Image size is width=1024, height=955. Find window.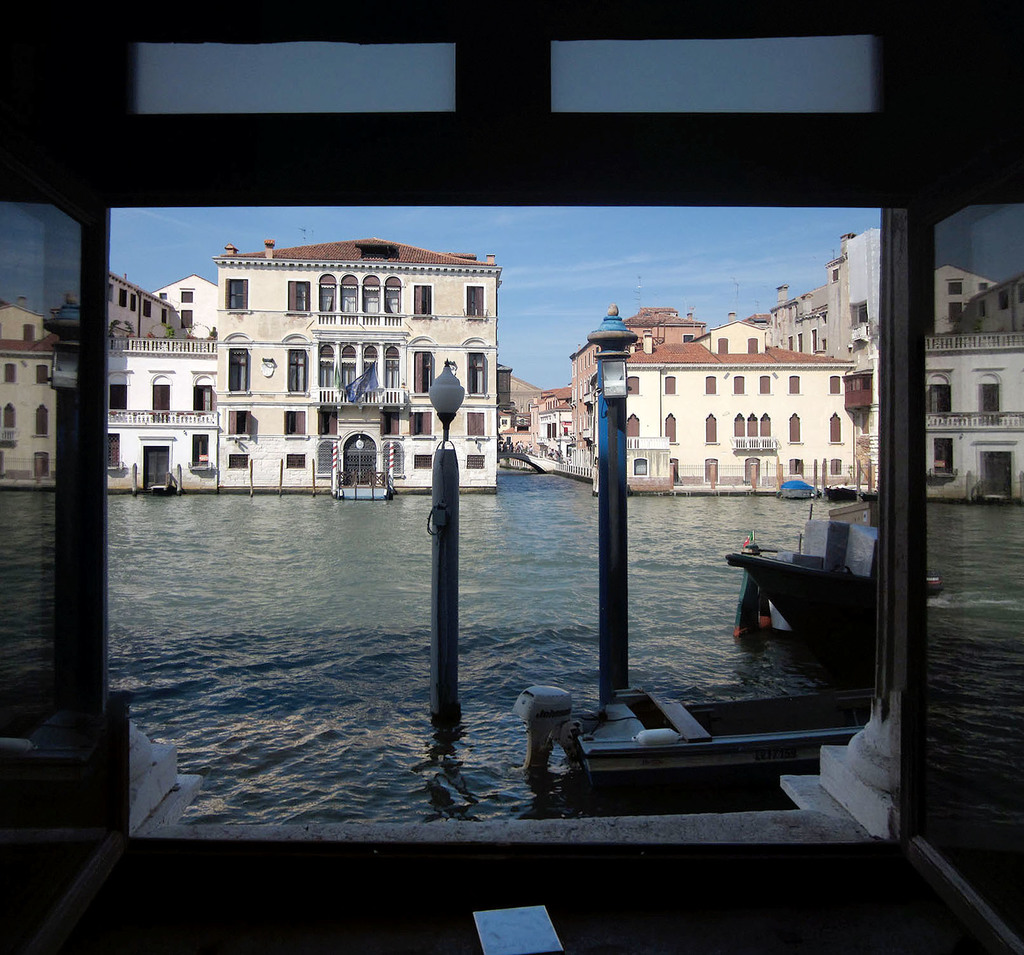
locate(788, 414, 801, 439).
